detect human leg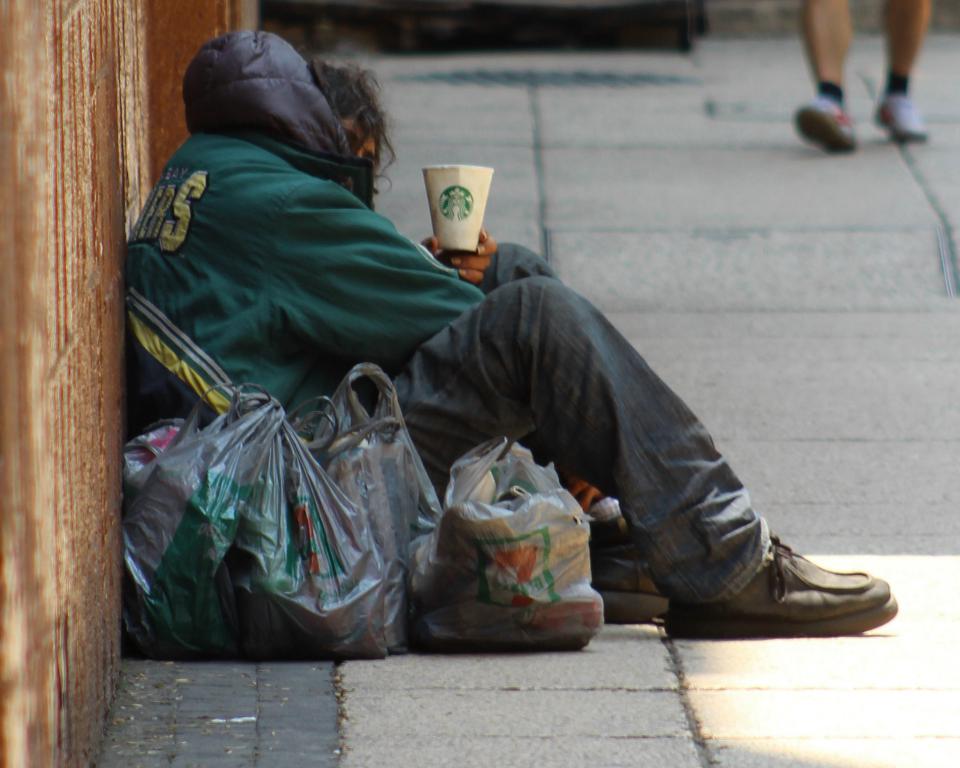
detection(394, 271, 900, 639)
